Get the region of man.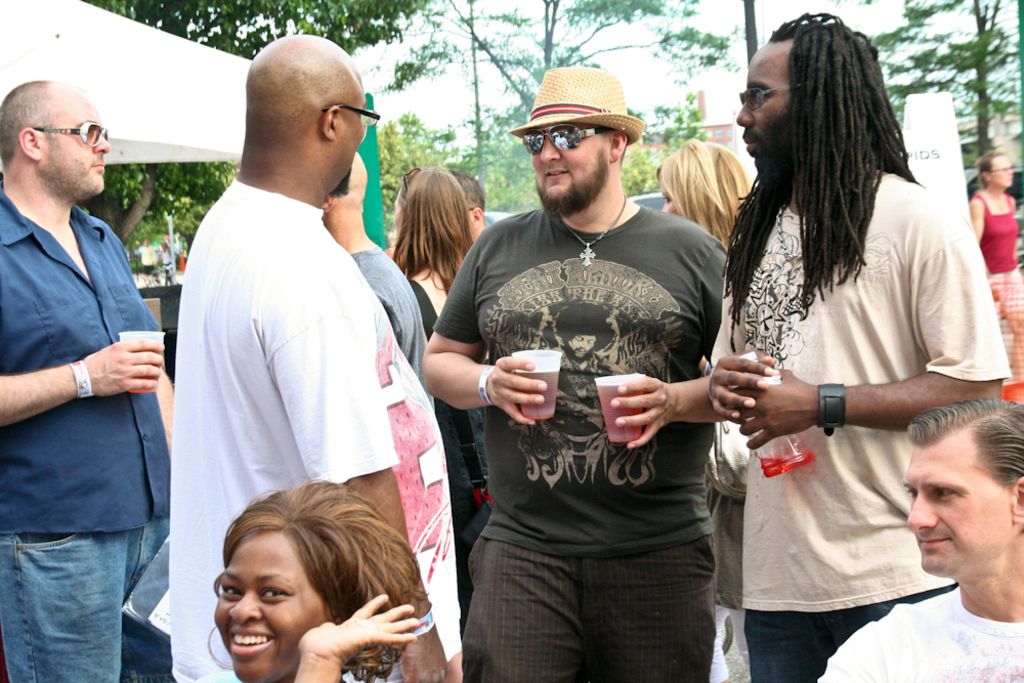
crop(691, 6, 1013, 682).
